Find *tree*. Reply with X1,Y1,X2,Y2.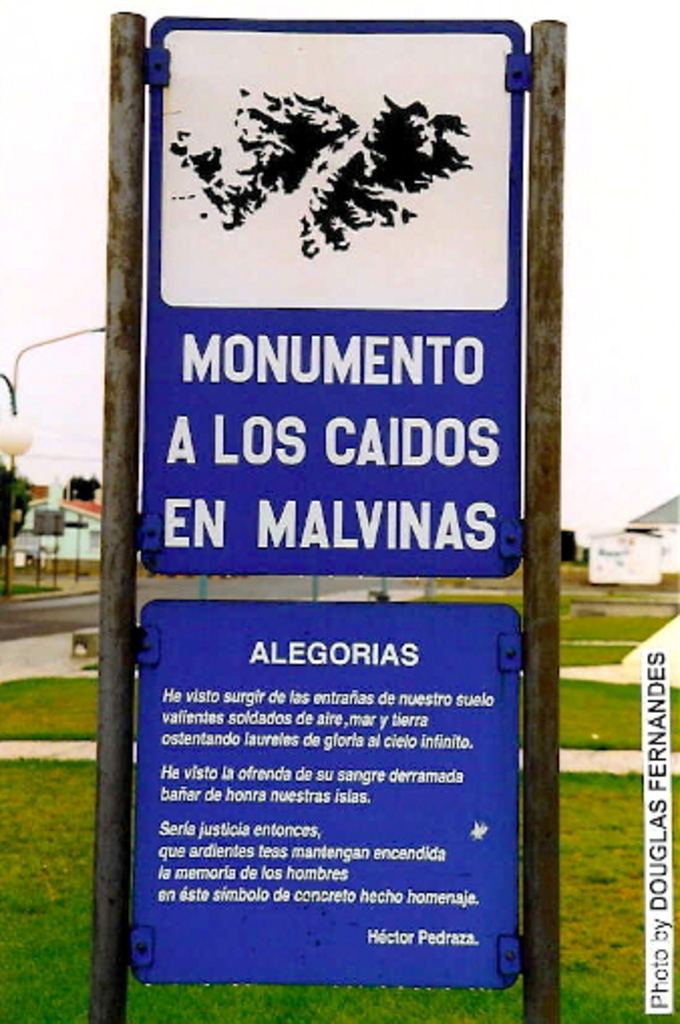
62,467,105,505.
